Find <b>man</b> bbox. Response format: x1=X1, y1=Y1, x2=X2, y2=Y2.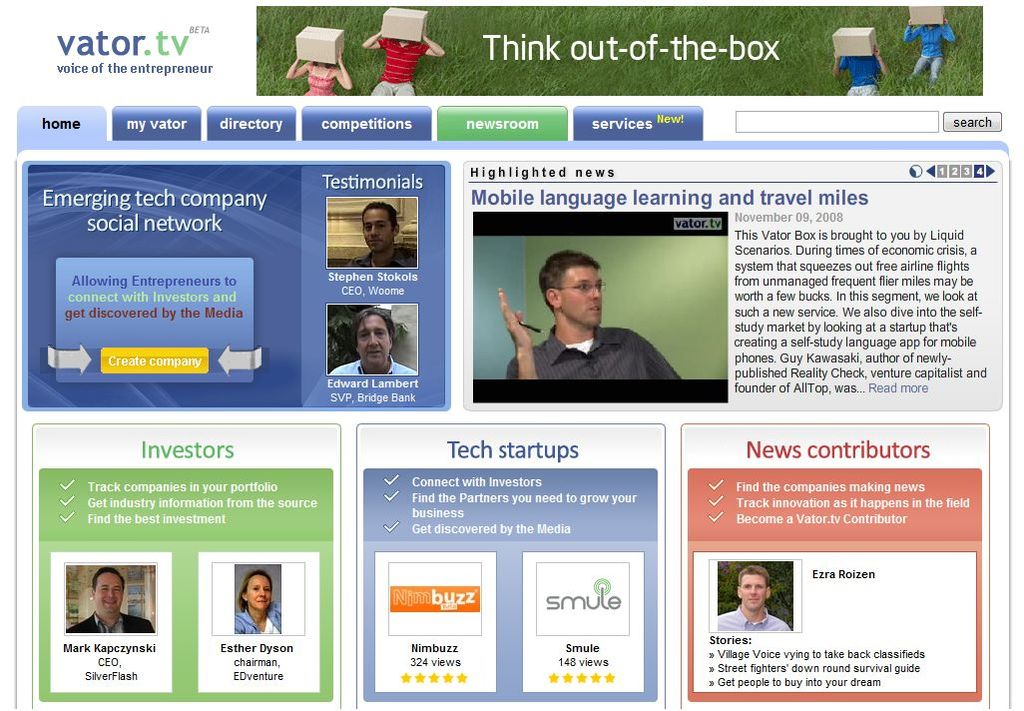
x1=67, y1=568, x2=153, y2=633.
